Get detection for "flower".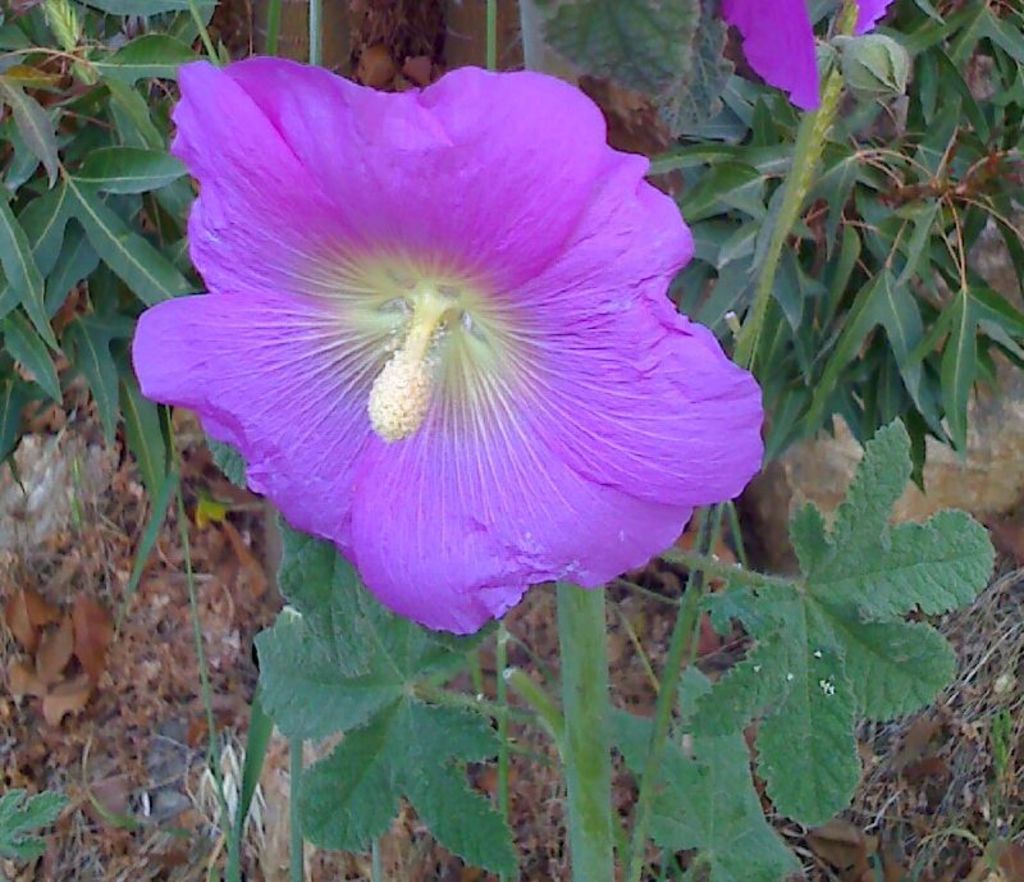
Detection: box(719, 0, 823, 110).
